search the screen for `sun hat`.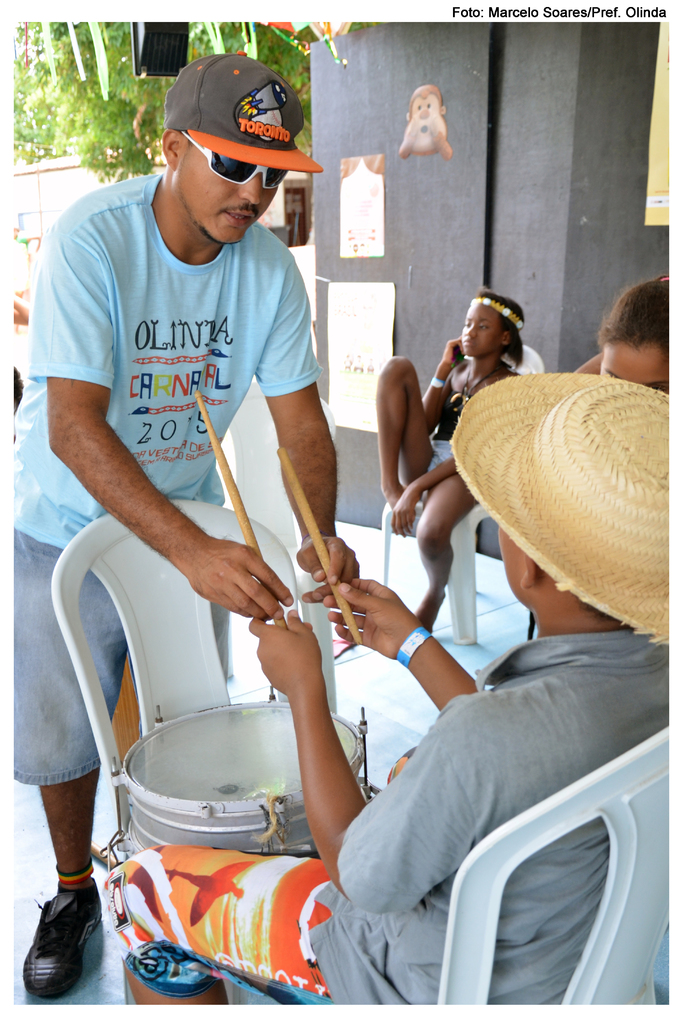
Found at 448,373,682,645.
